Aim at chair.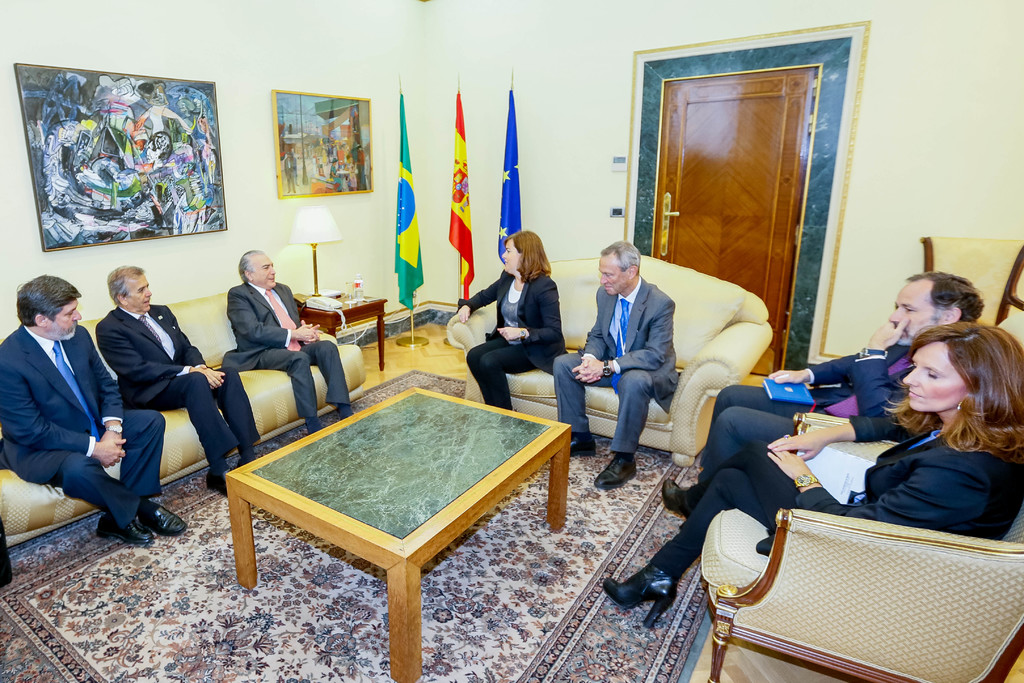
Aimed at box=[668, 450, 1023, 682].
